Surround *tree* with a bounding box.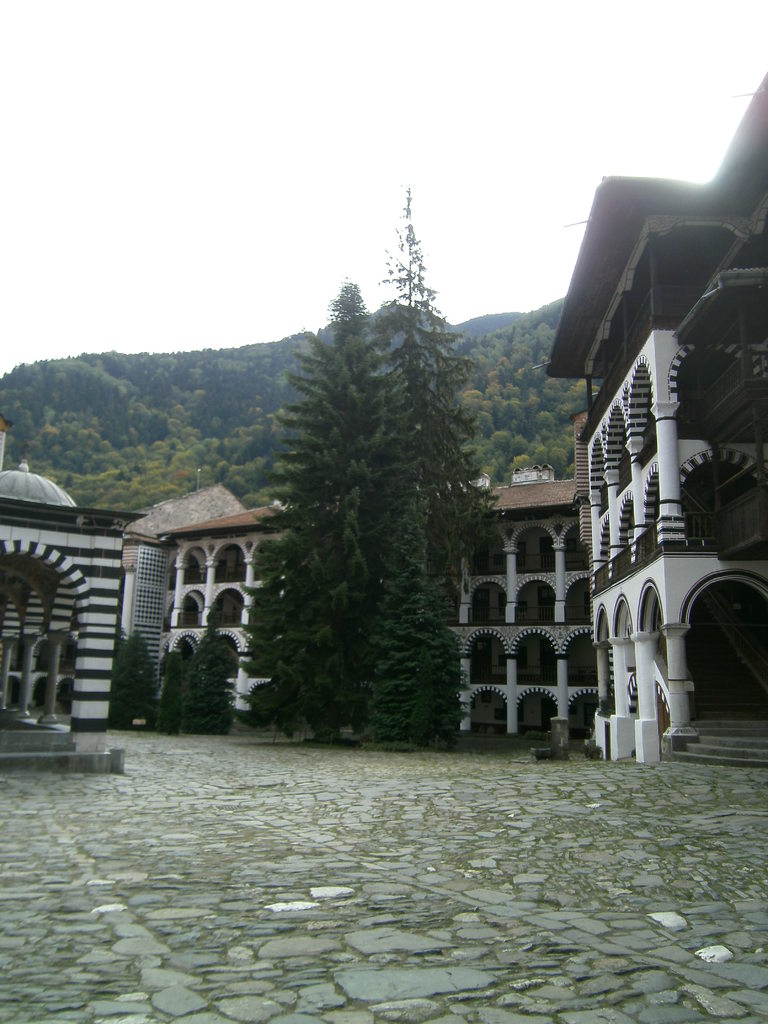
bbox(152, 643, 183, 728).
